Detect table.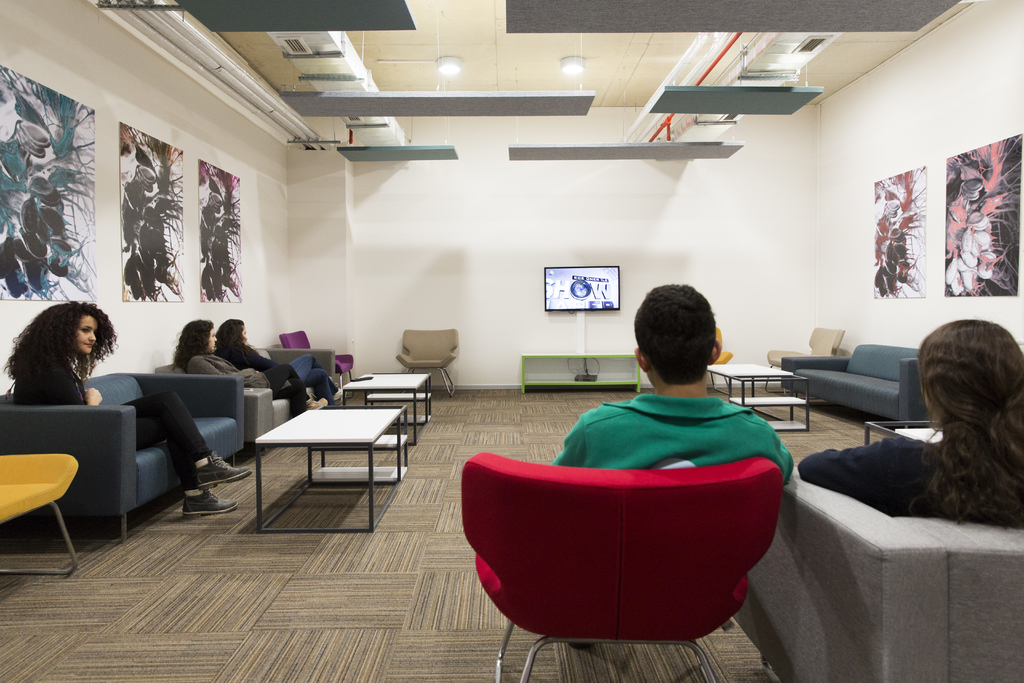
Detected at {"left": 238, "top": 397, "right": 426, "bottom": 517}.
